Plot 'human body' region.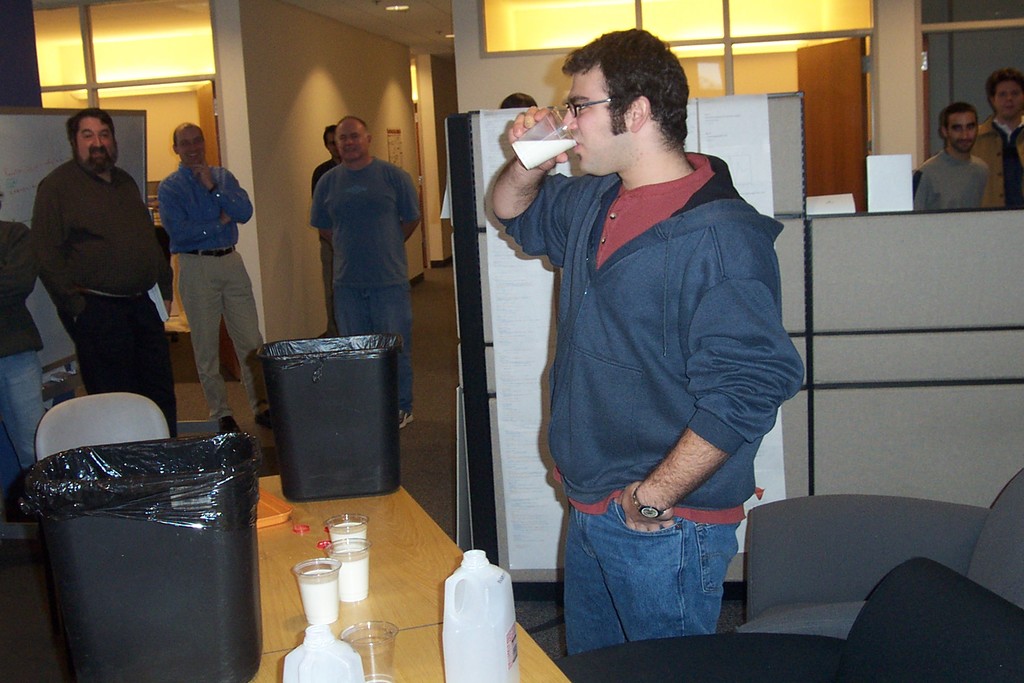
Plotted at 910, 147, 991, 212.
